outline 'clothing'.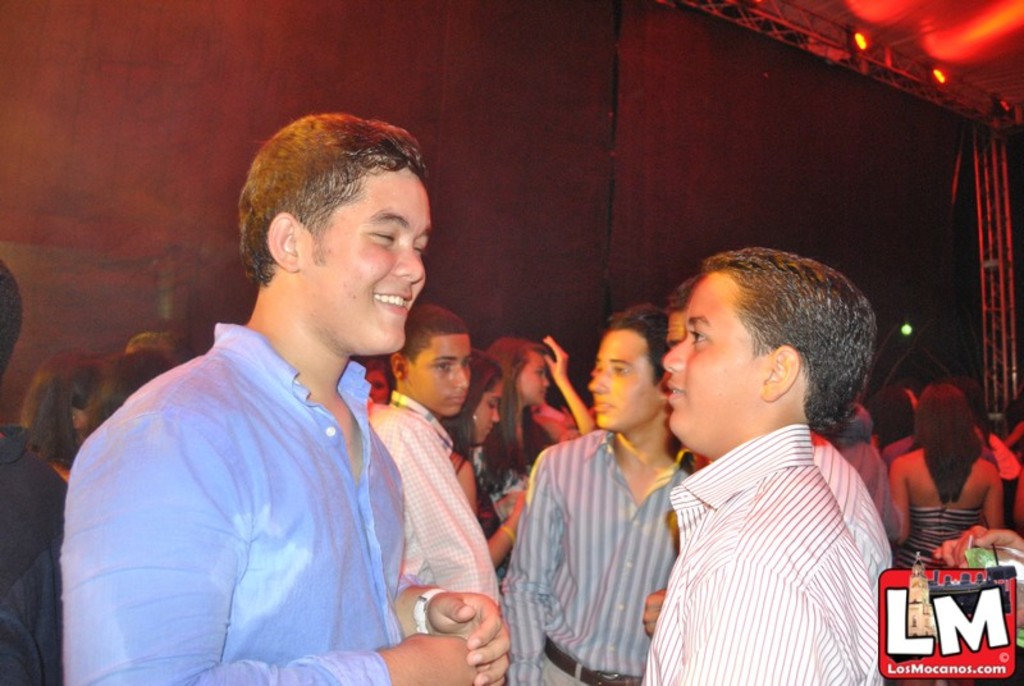
Outline: pyautogui.locateOnScreen(625, 419, 895, 685).
